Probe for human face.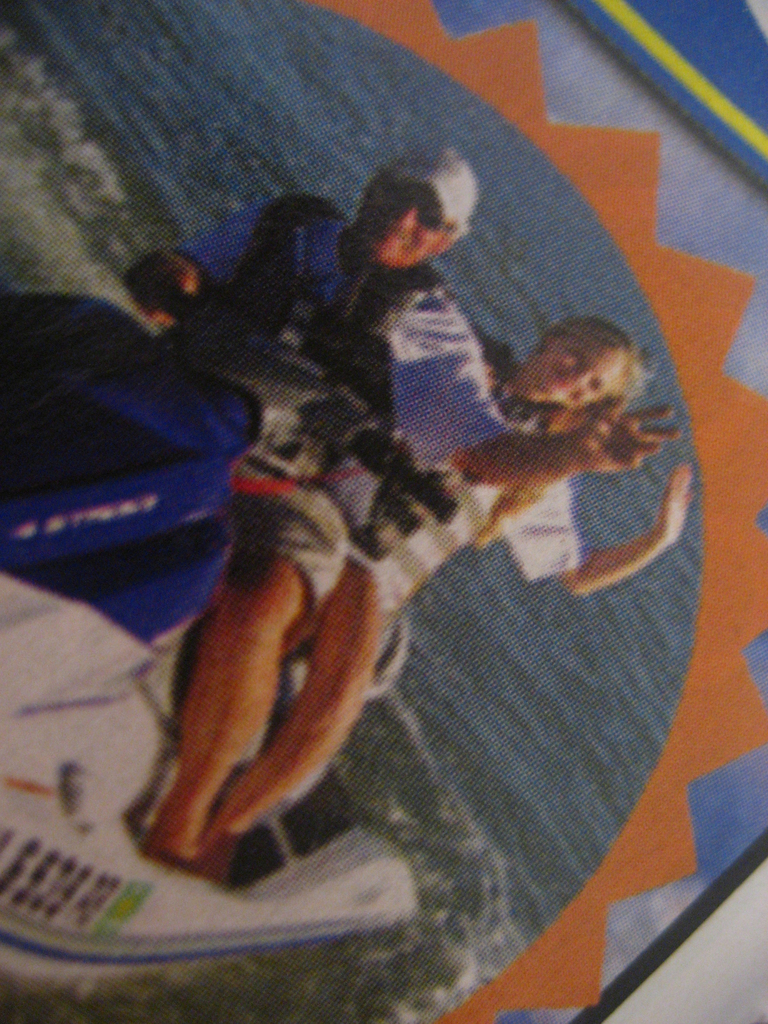
Probe result: box=[357, 180, 446, 263].
